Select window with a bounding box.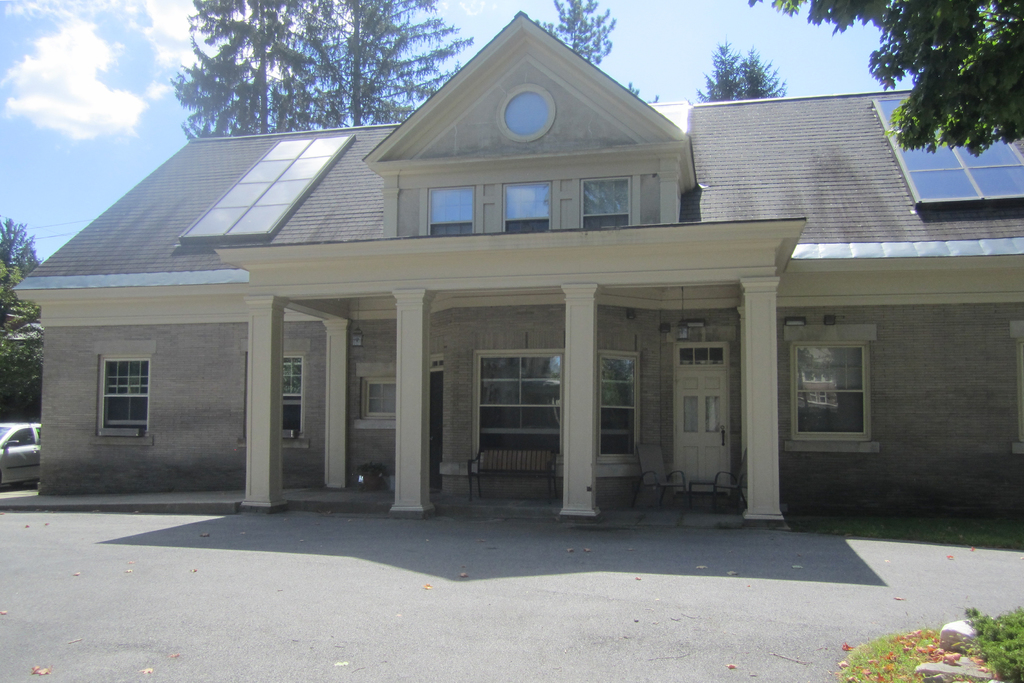
501/182/552/233.
